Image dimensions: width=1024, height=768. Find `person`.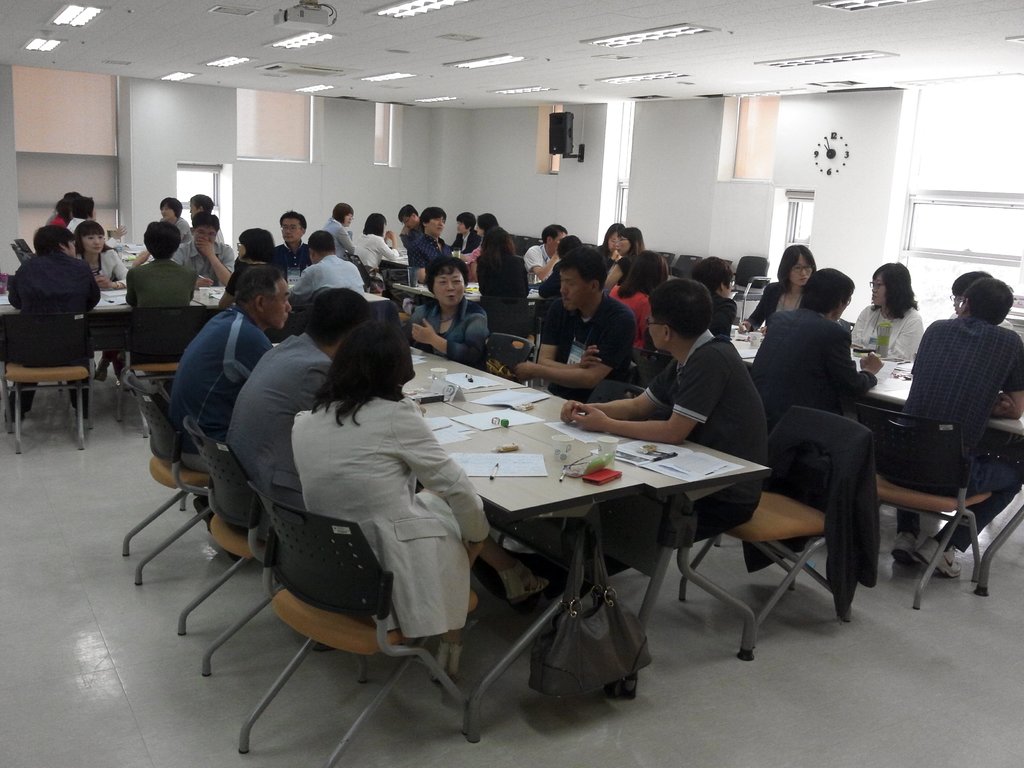
pyautogui.locateOnScreen(411, 207, 457, 255).
